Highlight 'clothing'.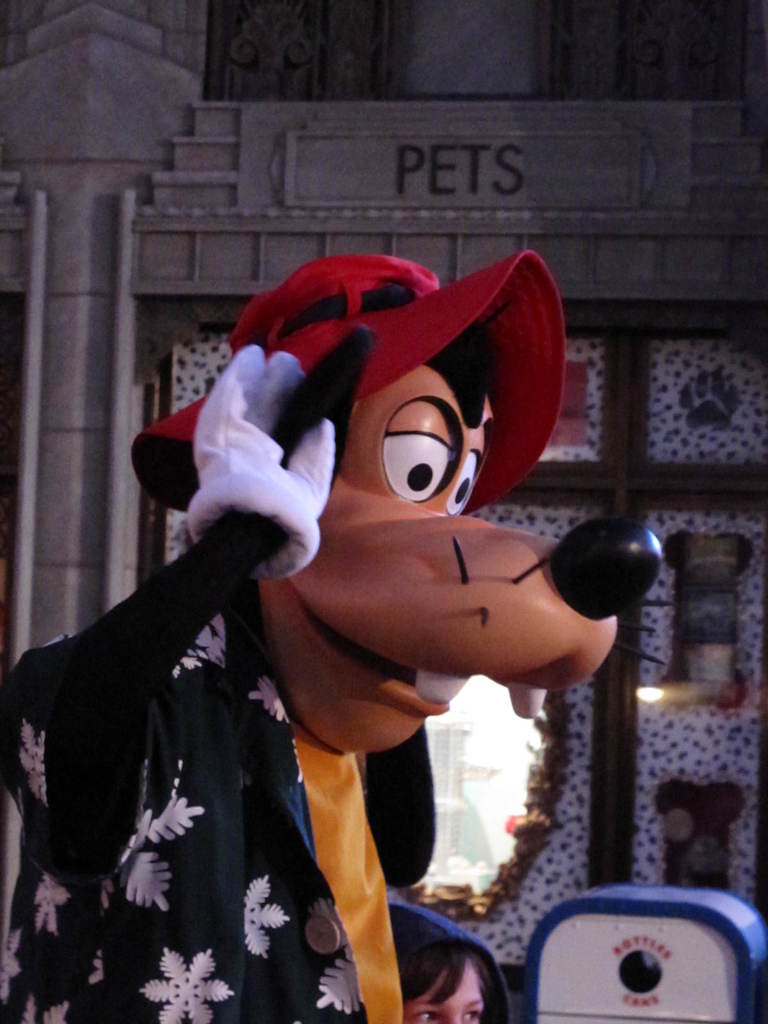
Highlighted region: bbox(0, 345, 436, 1023).
